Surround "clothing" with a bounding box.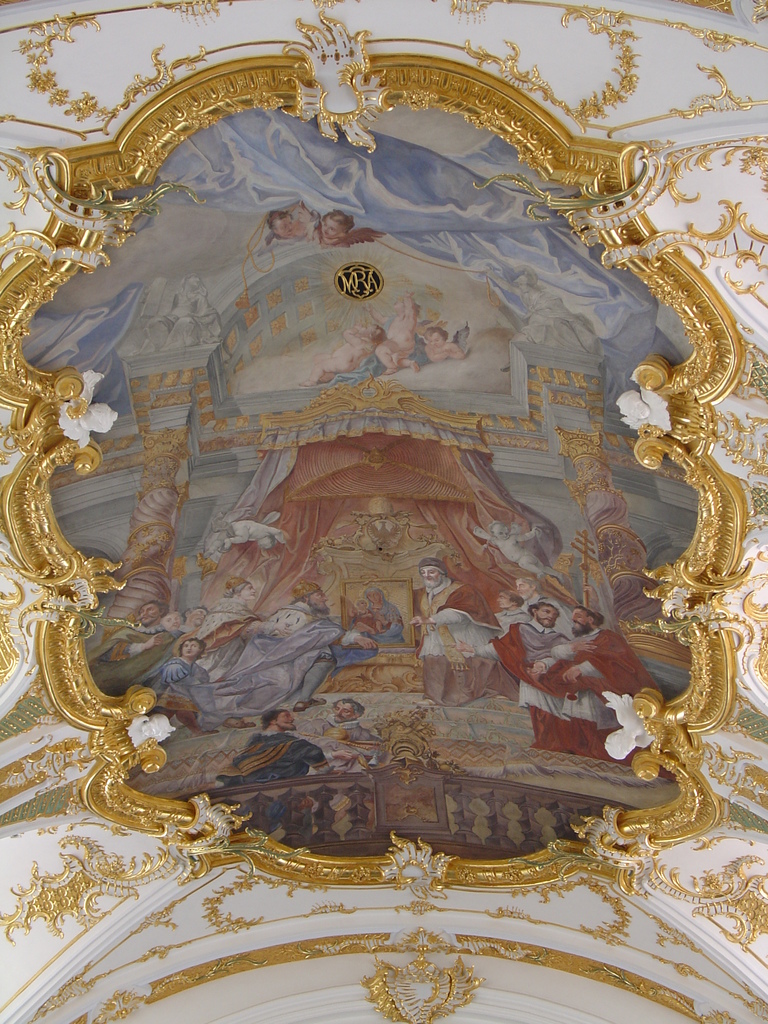
rect(138, 662, 227, 712).
